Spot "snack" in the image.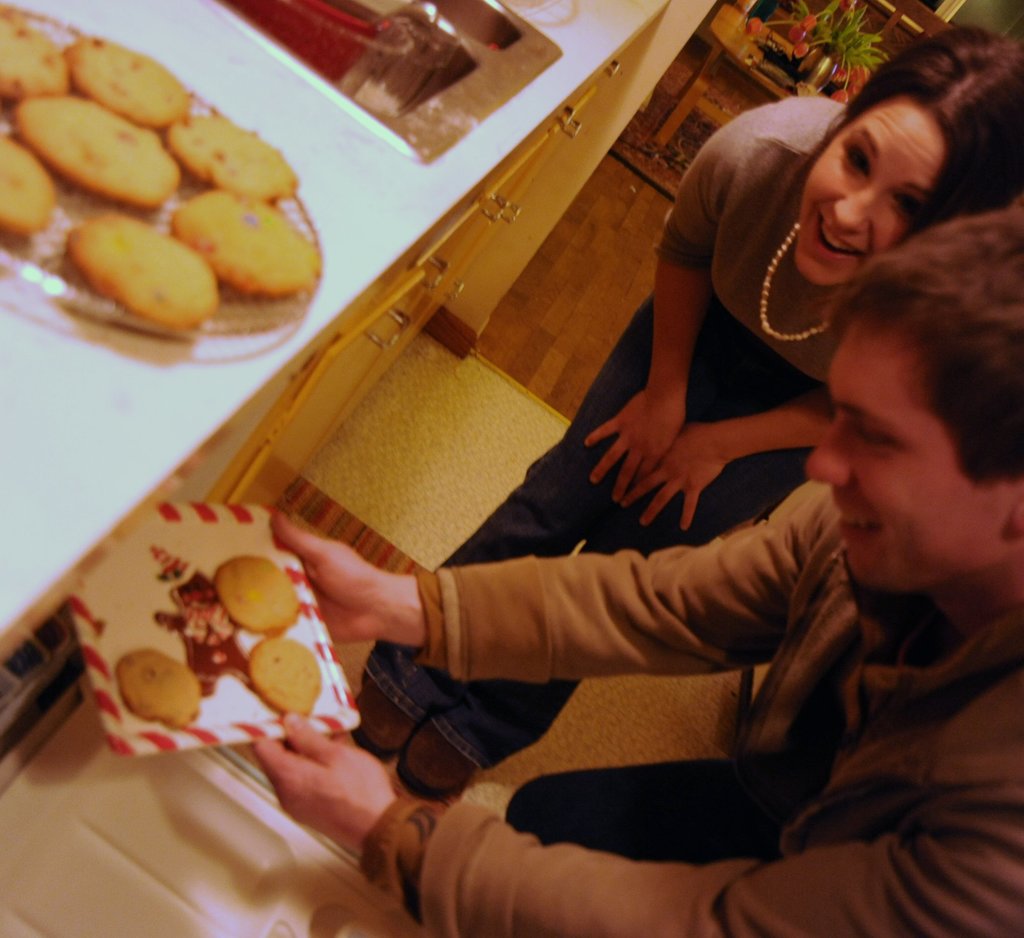
"snack" found at x1=63 y1=557 x2=369 y2=759.
